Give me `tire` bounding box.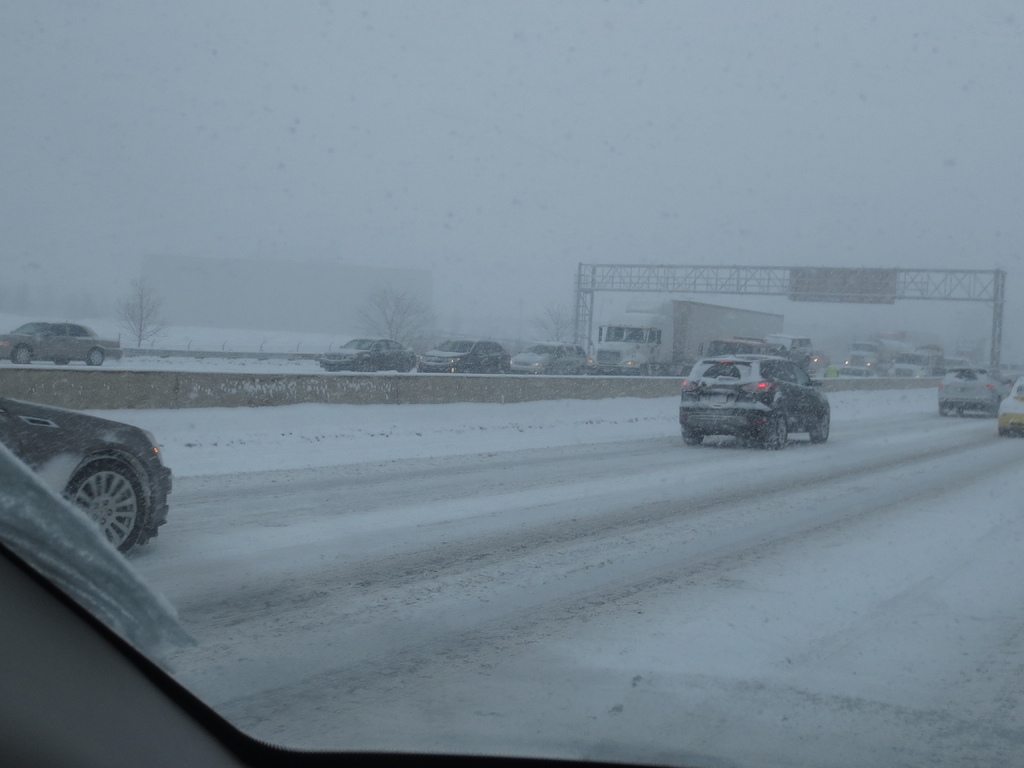
685:422:709:444.
